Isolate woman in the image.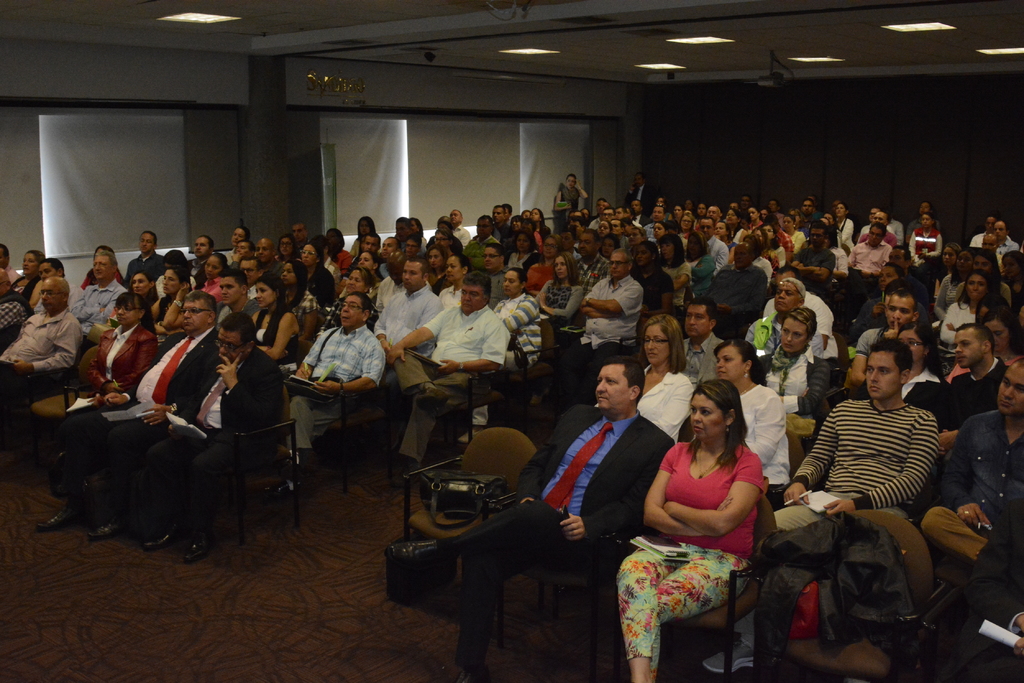
Isolated region: 630:229:649:245.
